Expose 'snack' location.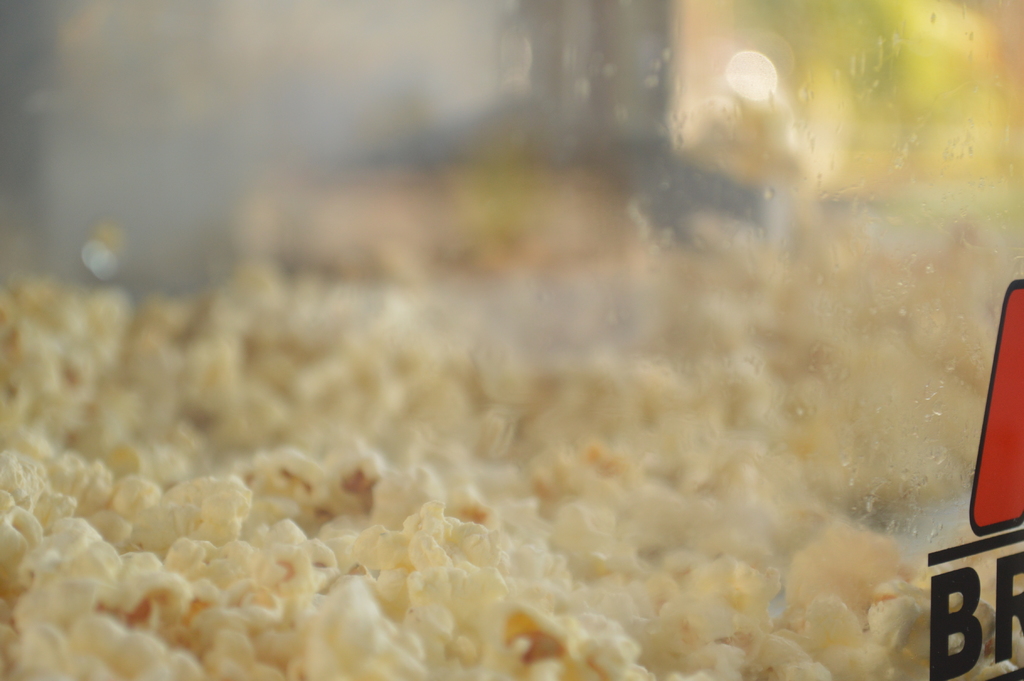
Exposed at region(0, 255, 1023, 680).
